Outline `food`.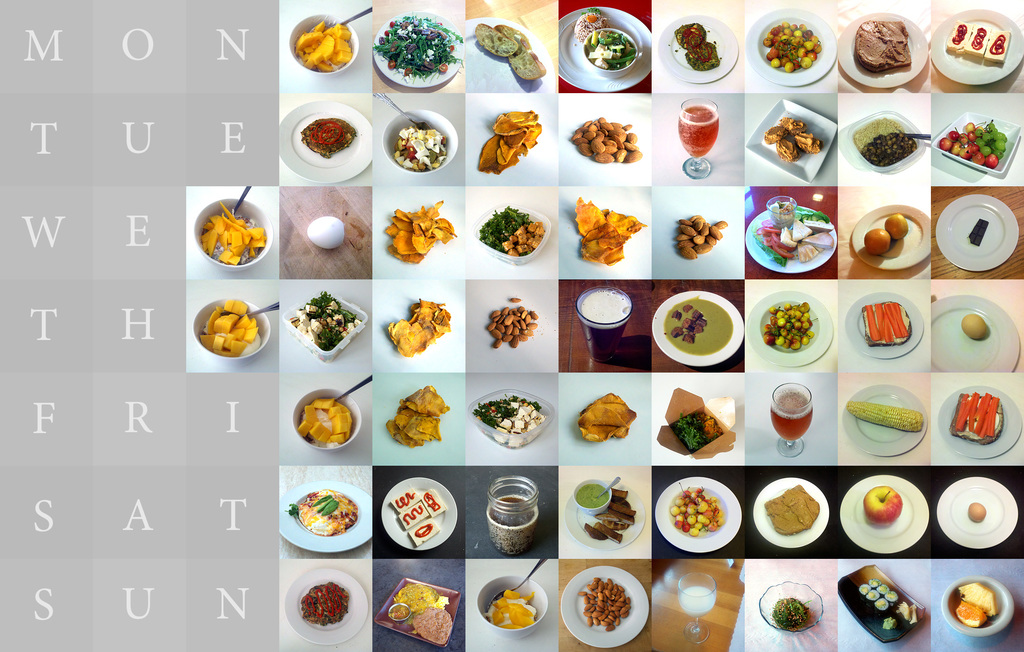
Outline: <box>396,501,427,532</box>.
